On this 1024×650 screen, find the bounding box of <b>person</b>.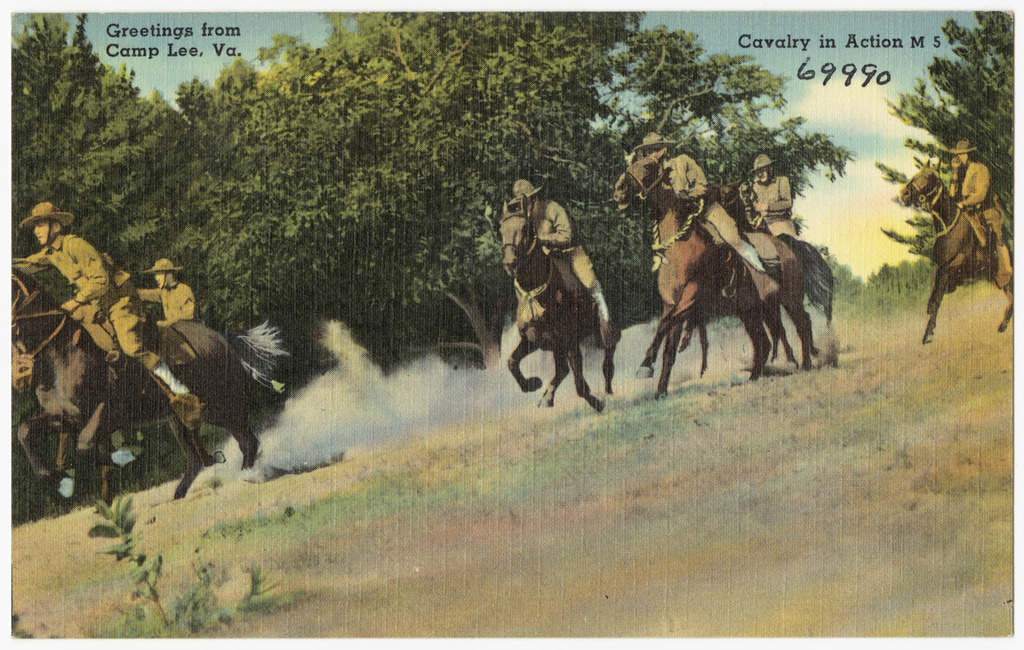
Bounding box: Rect(15, 197, 207, 425).
